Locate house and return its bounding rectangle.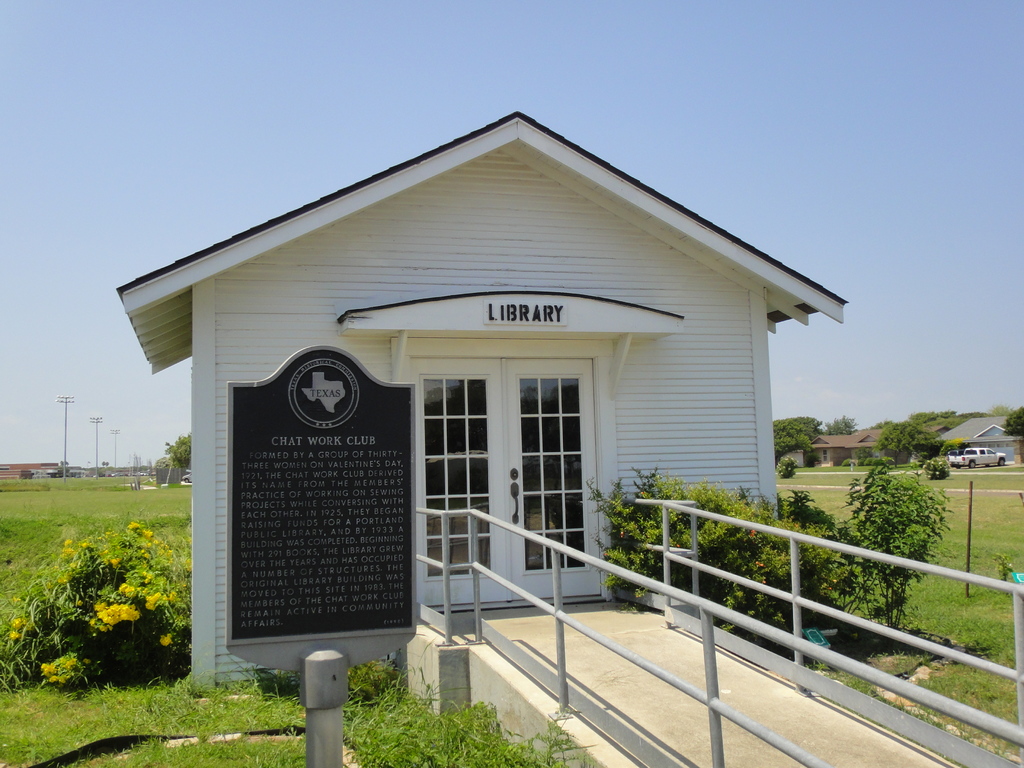
l=130, t=88, r=858, b=652.
